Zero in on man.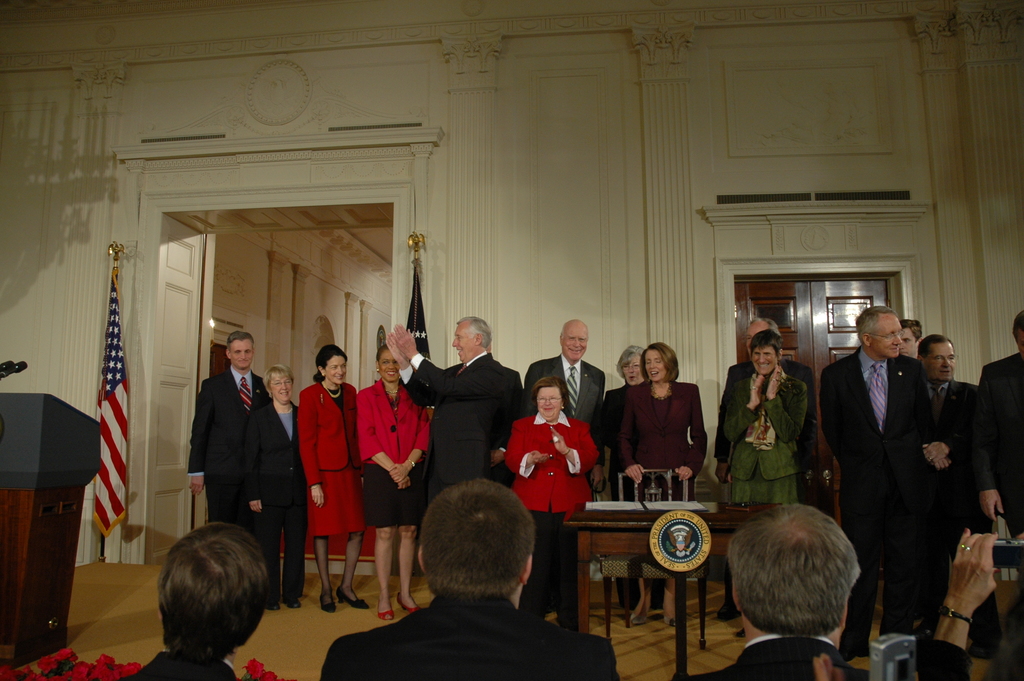
Zeroed in: 872,329,977,642.
